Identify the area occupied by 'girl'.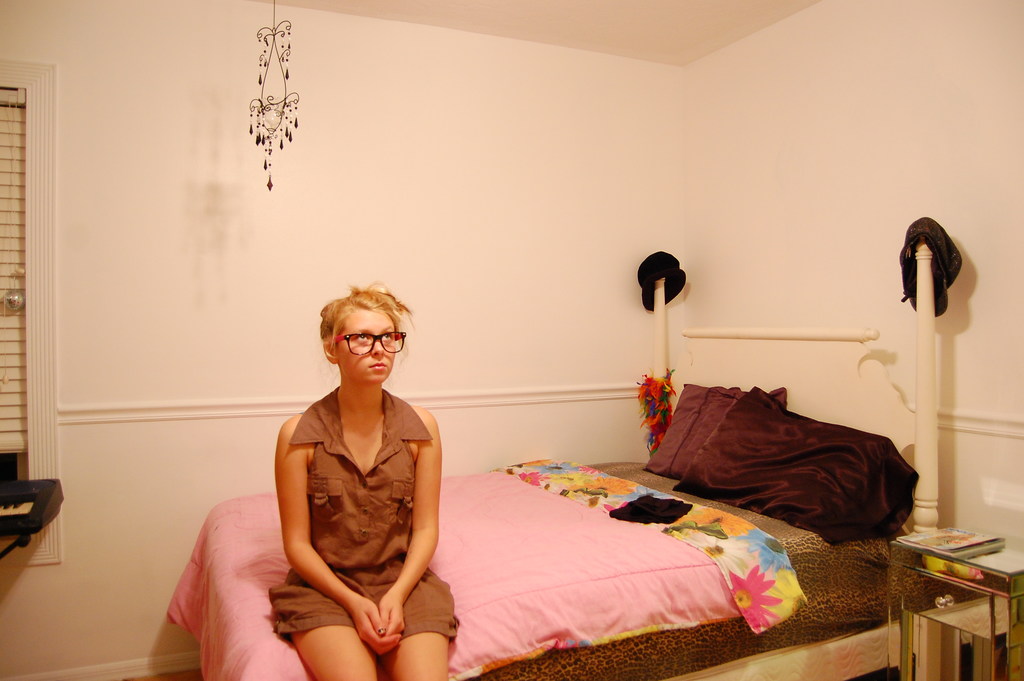
Area: region(269, 275, 461, 680).
